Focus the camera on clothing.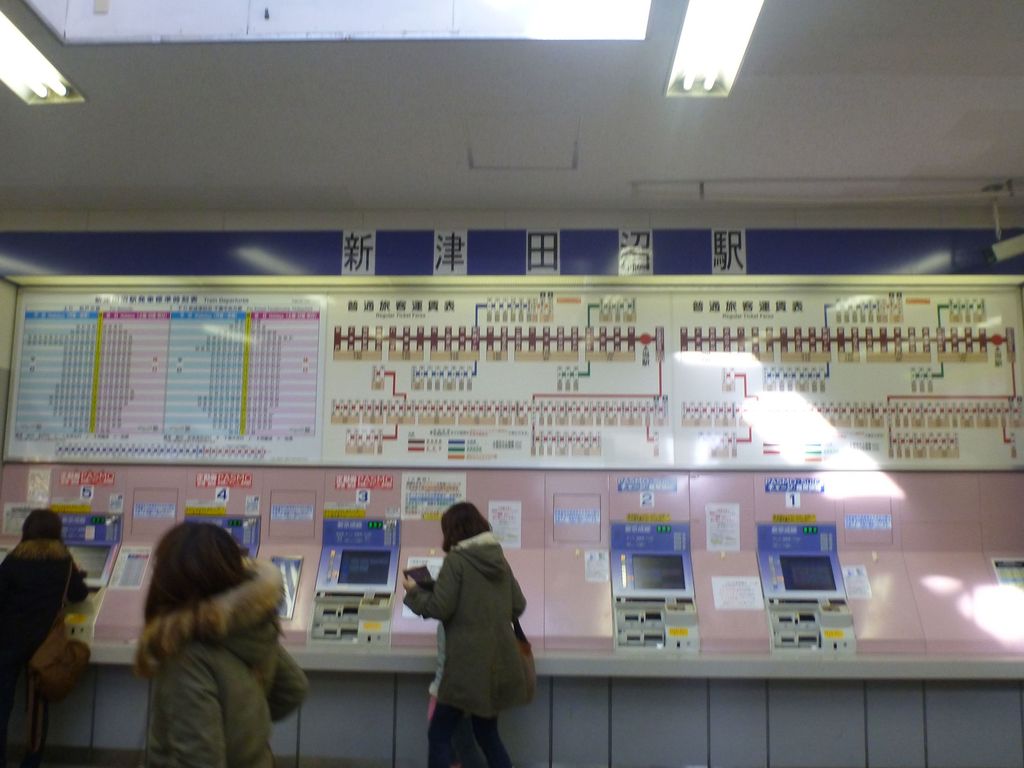
Focus region: bbox=[8, 511, 90, 736].
